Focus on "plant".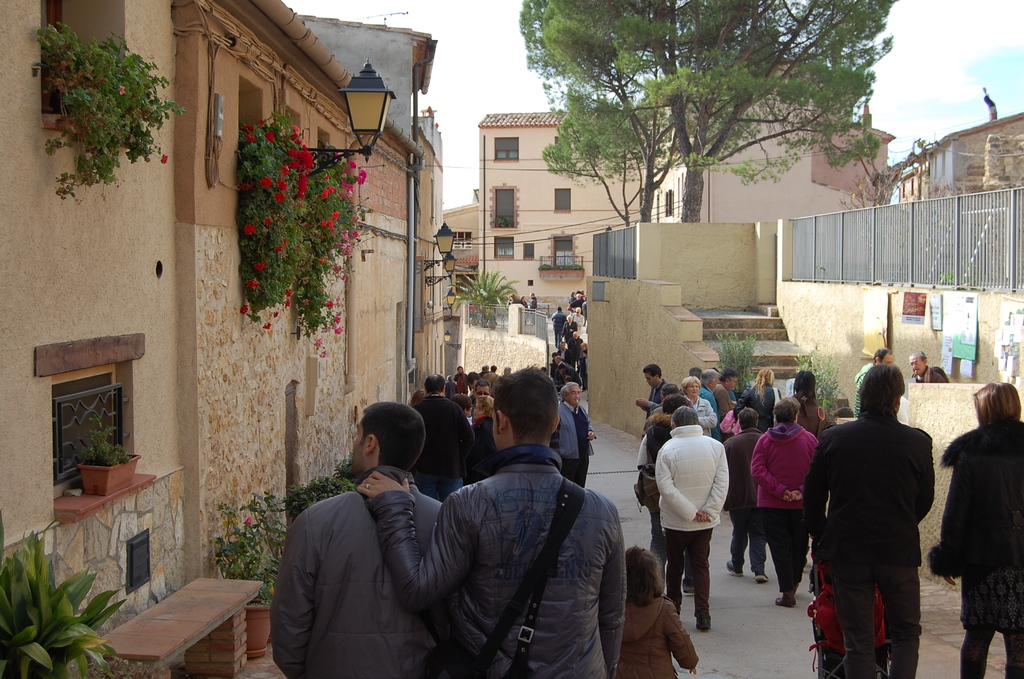
Focused at [left=78, top=426, right=128, bottom=468].
